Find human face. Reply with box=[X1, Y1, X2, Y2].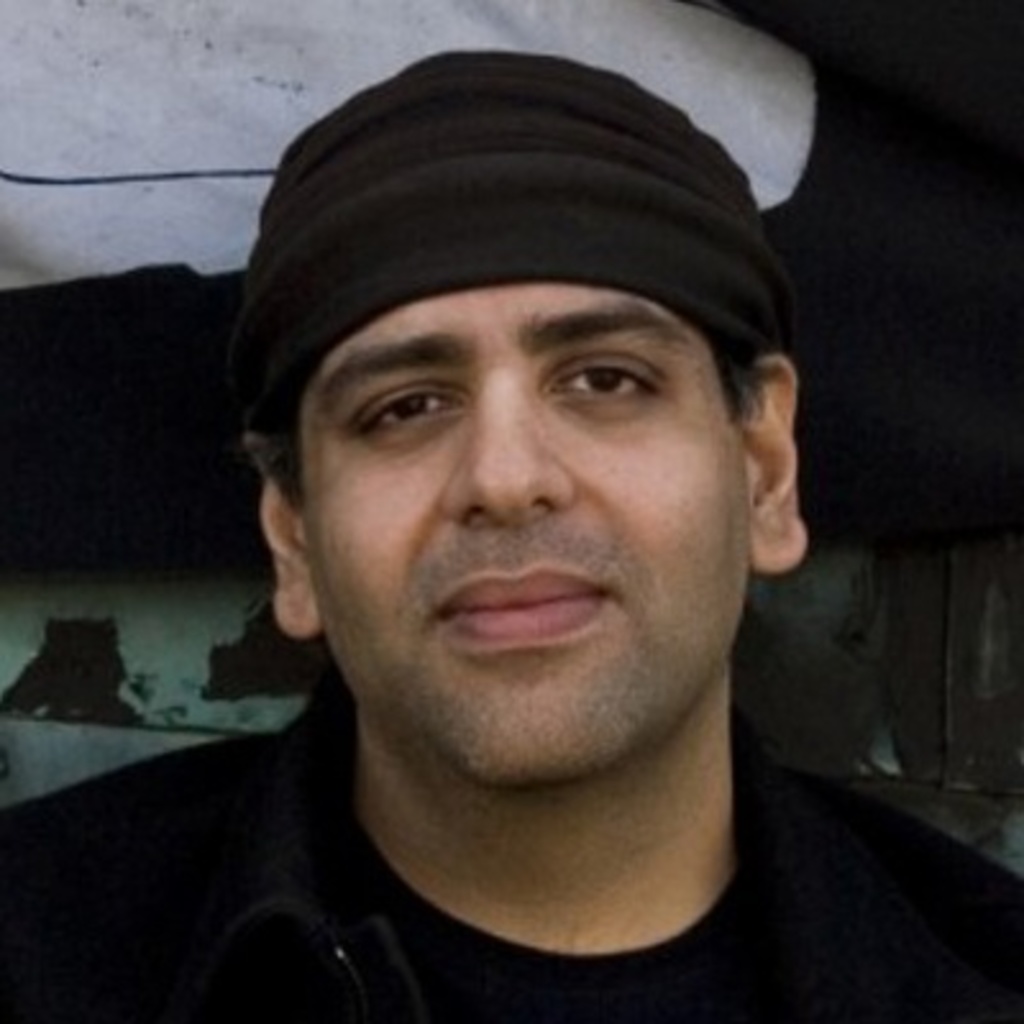
box=[297, 276, 750, 791].
